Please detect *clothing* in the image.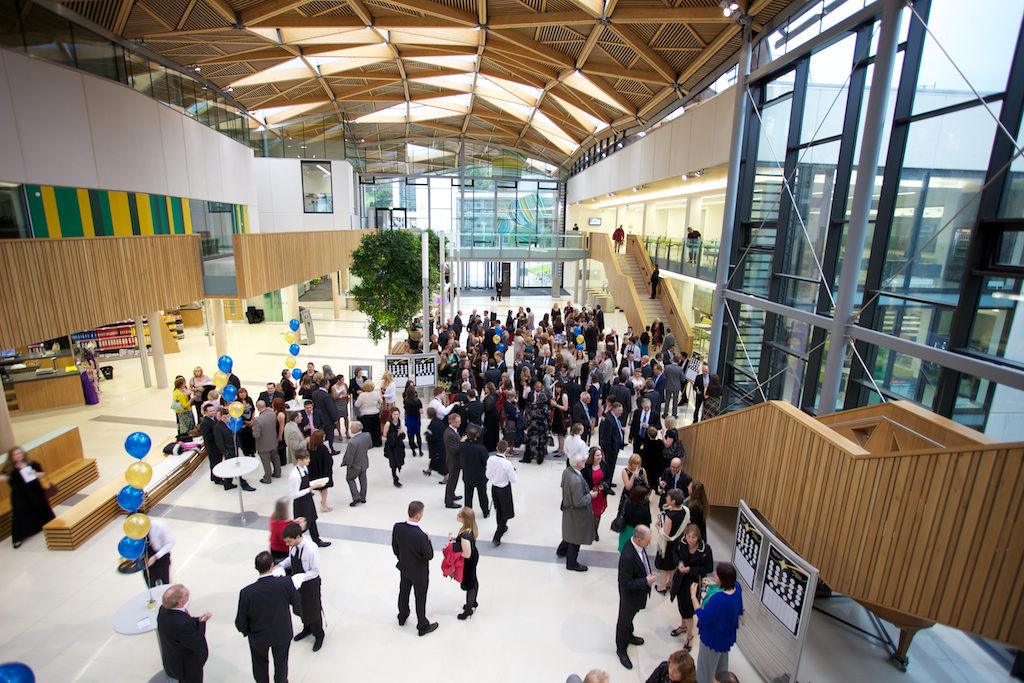
box(348, 372, 369, 392).
